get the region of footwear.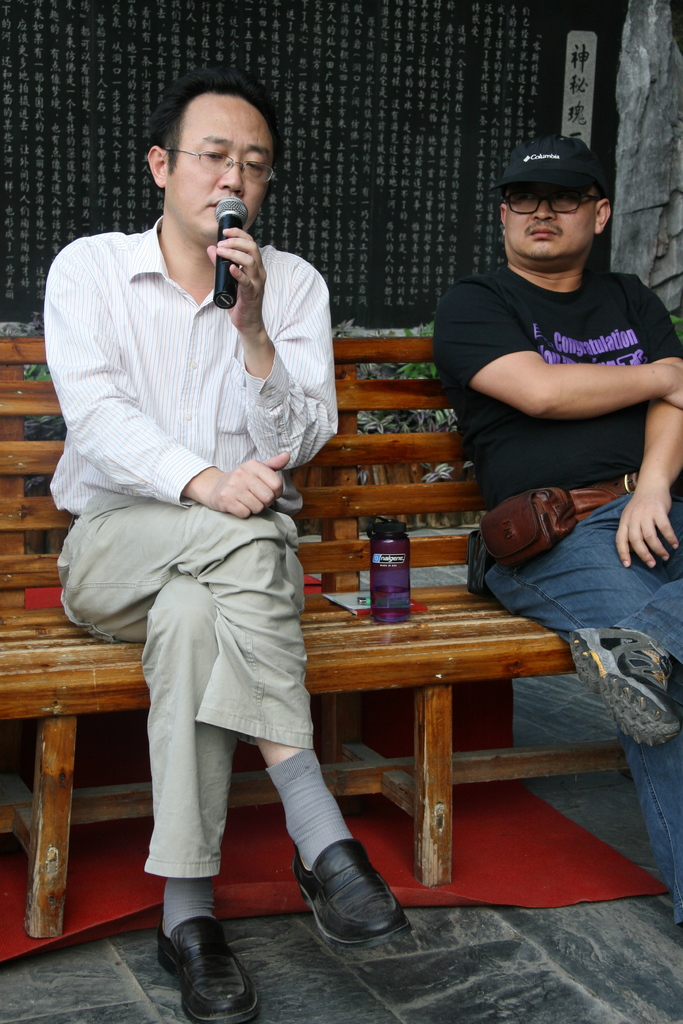
region(288, 840, 418, 948).
